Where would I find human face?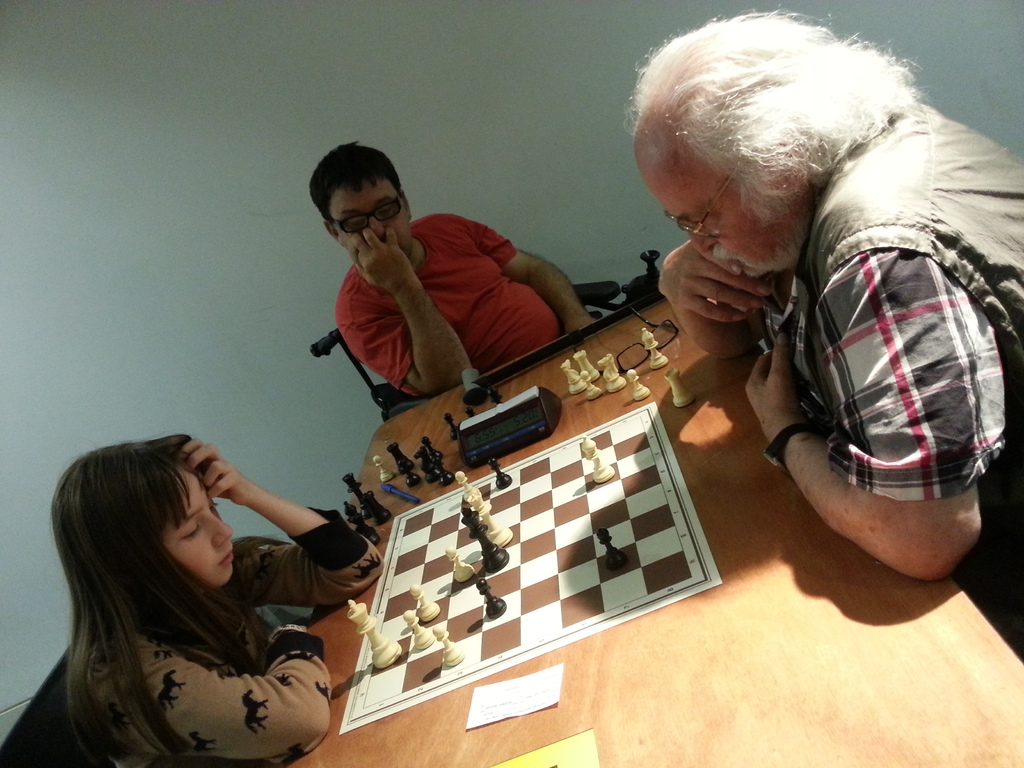
At (163, 457, 234, 593).
